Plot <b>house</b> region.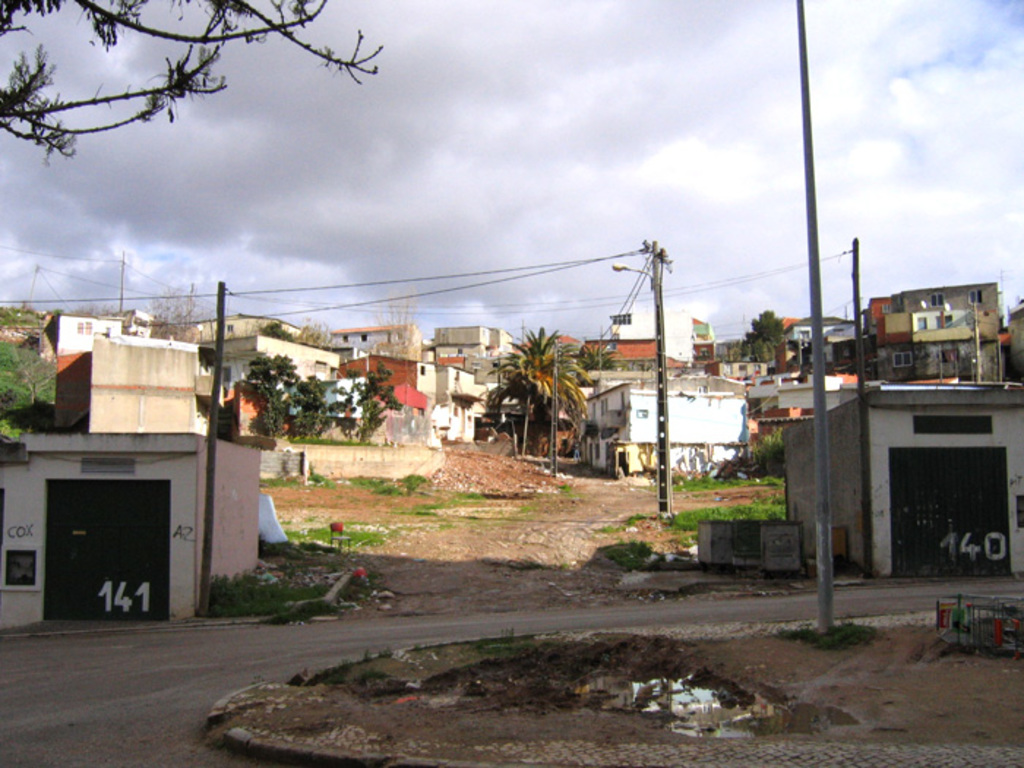
Plotted at (692,322,712,369).
